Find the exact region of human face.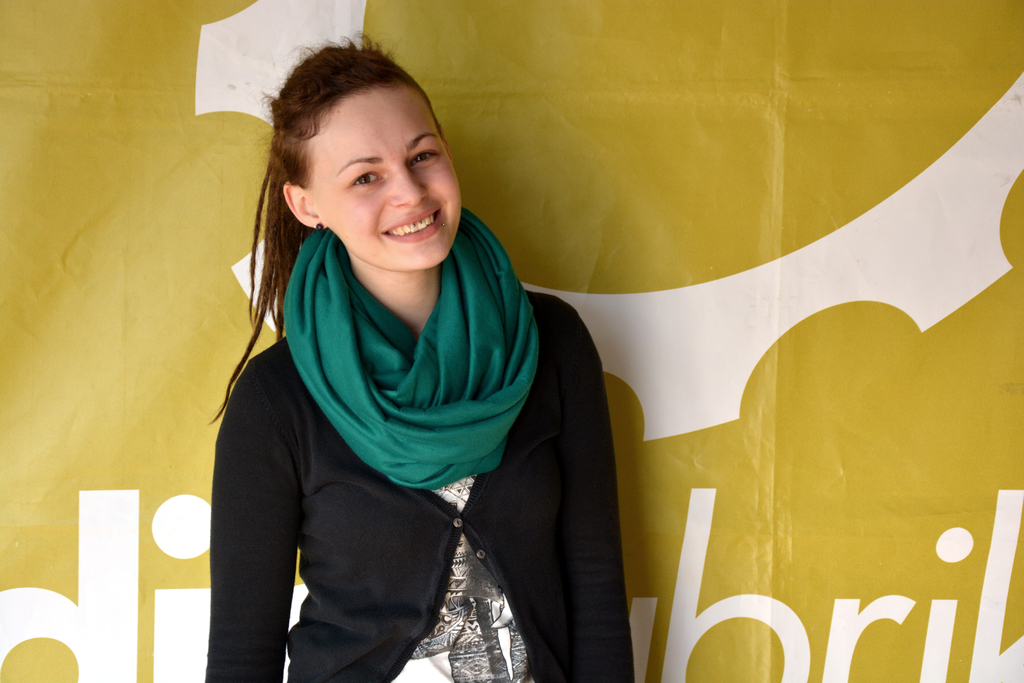
Exact region: [326,89,461,272].
